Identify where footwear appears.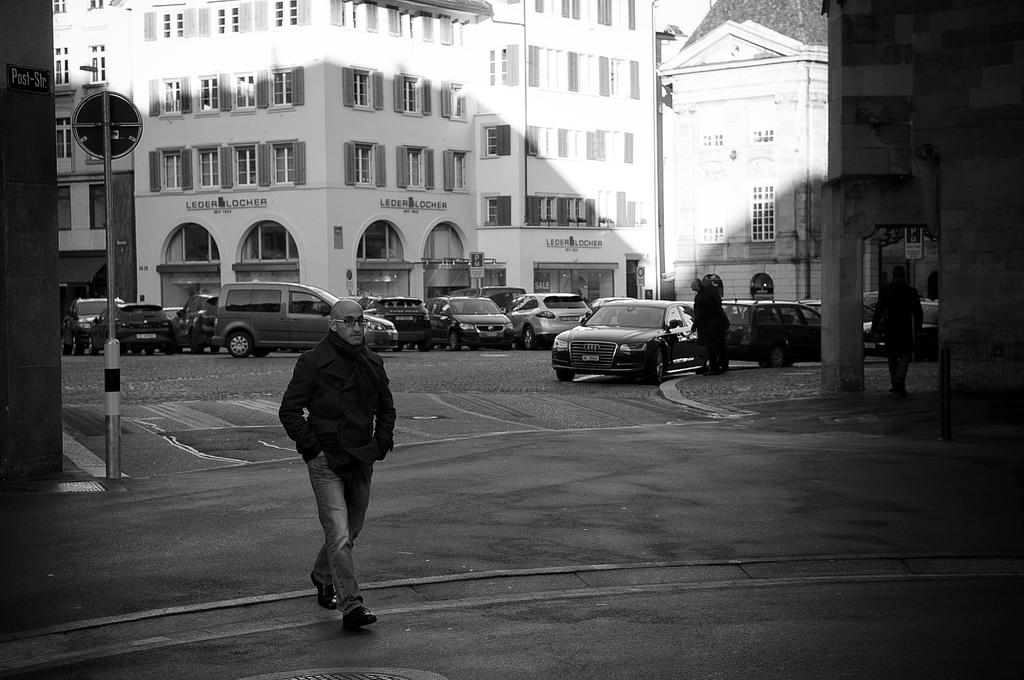
Appears at <region>308, 565, 337, 611</region>.
